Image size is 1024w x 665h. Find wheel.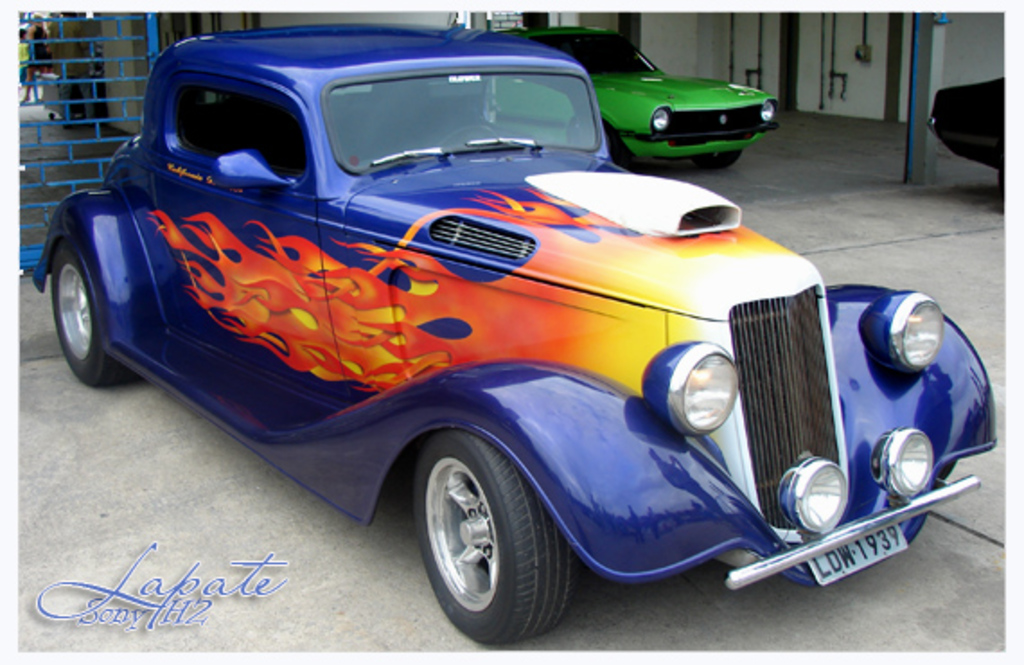
(692,149,738,167).
